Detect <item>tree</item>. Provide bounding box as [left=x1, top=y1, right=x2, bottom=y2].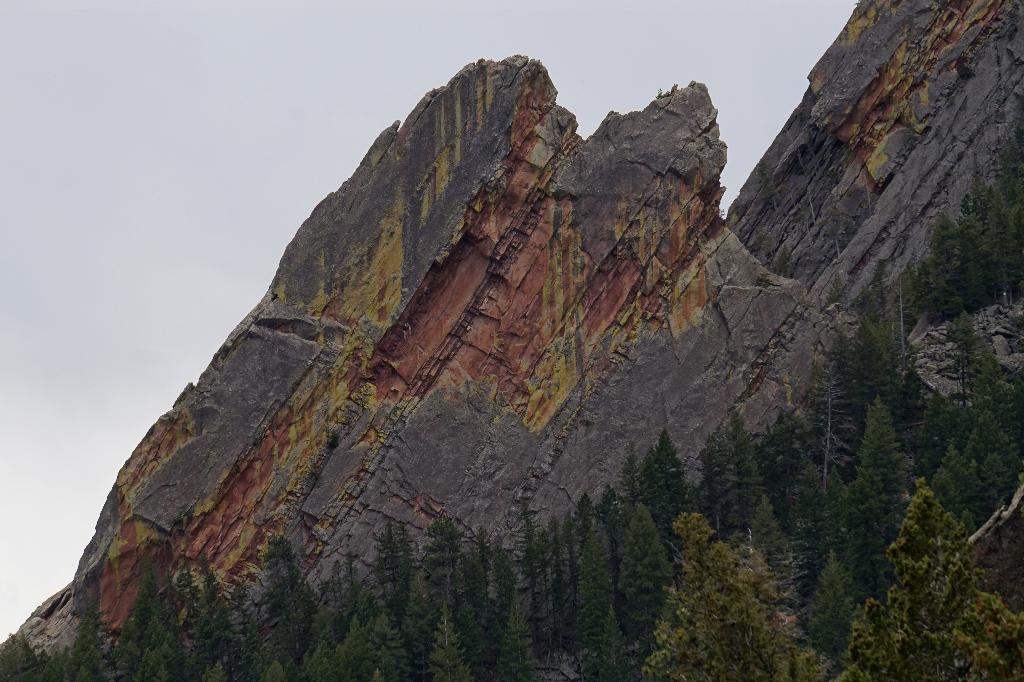
[left=569, top=528, right=623, bottom=681].
